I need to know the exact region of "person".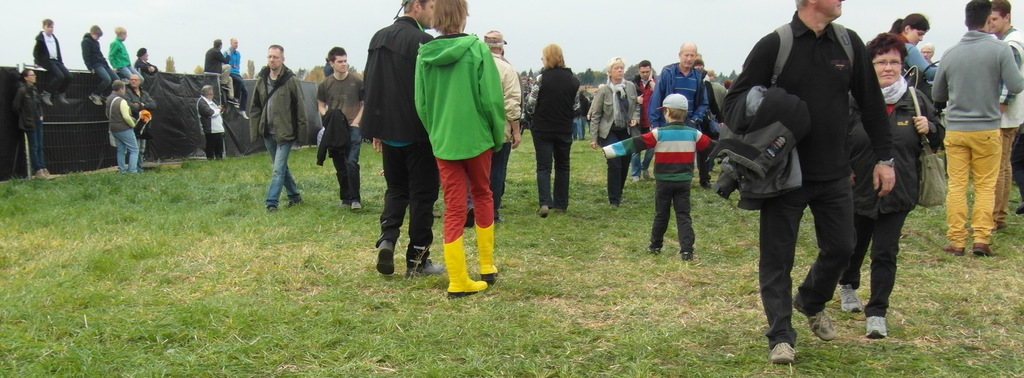
Region: (316,43,362,202).
